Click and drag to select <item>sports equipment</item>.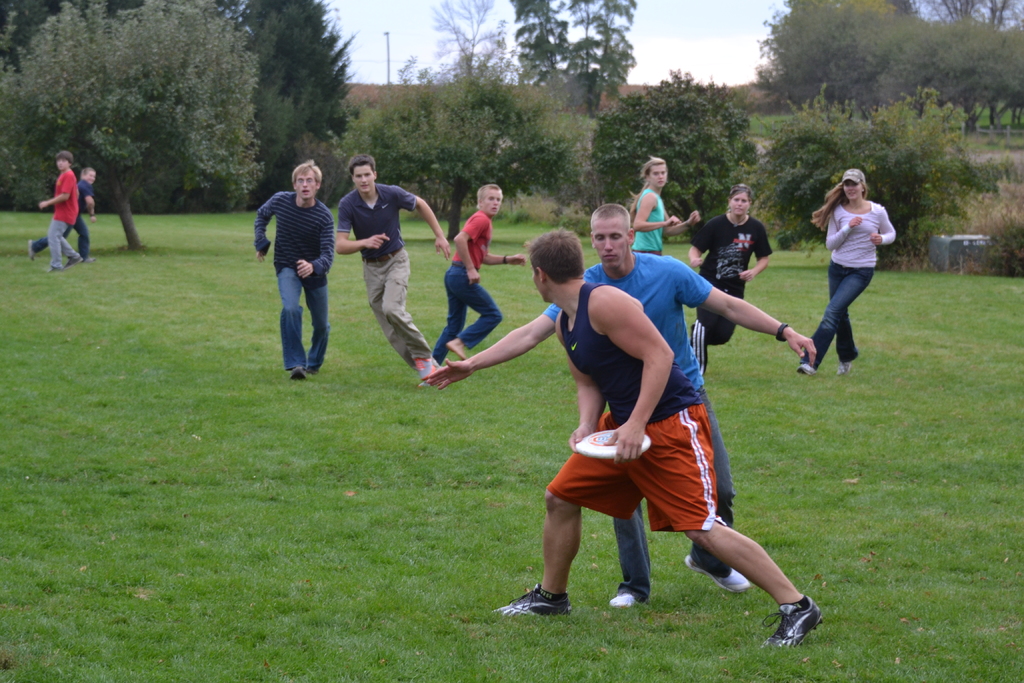
Selection: region(571, 427, 652, 461).
